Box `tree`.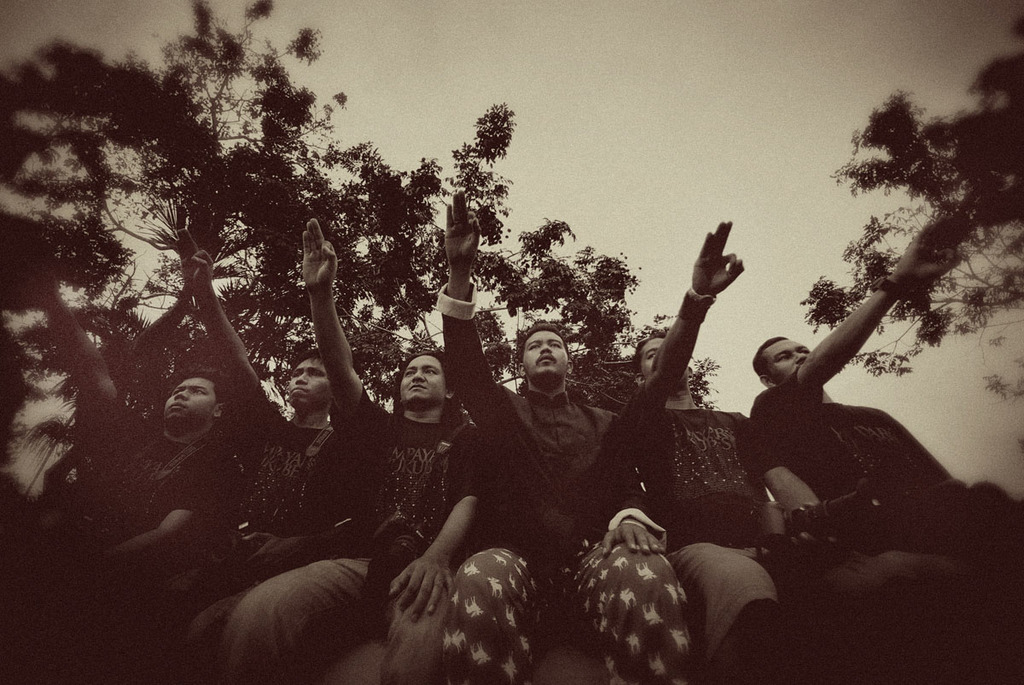
rect(798, 17, 1023, 407).
